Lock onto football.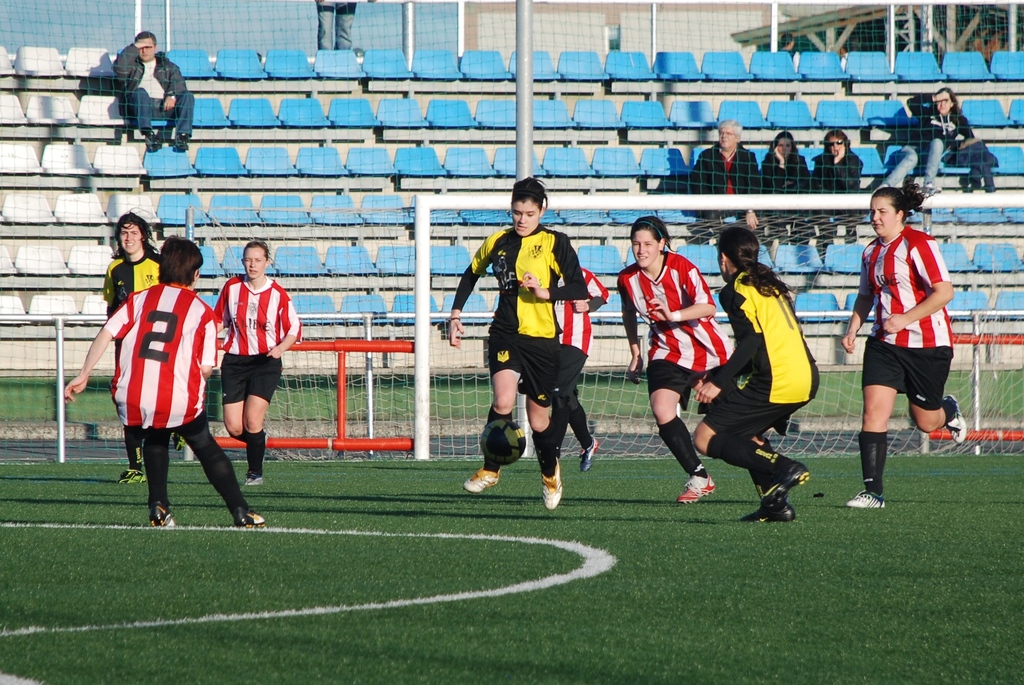
Locked: (x1=478, y1=420, x2=529, y2=464).
